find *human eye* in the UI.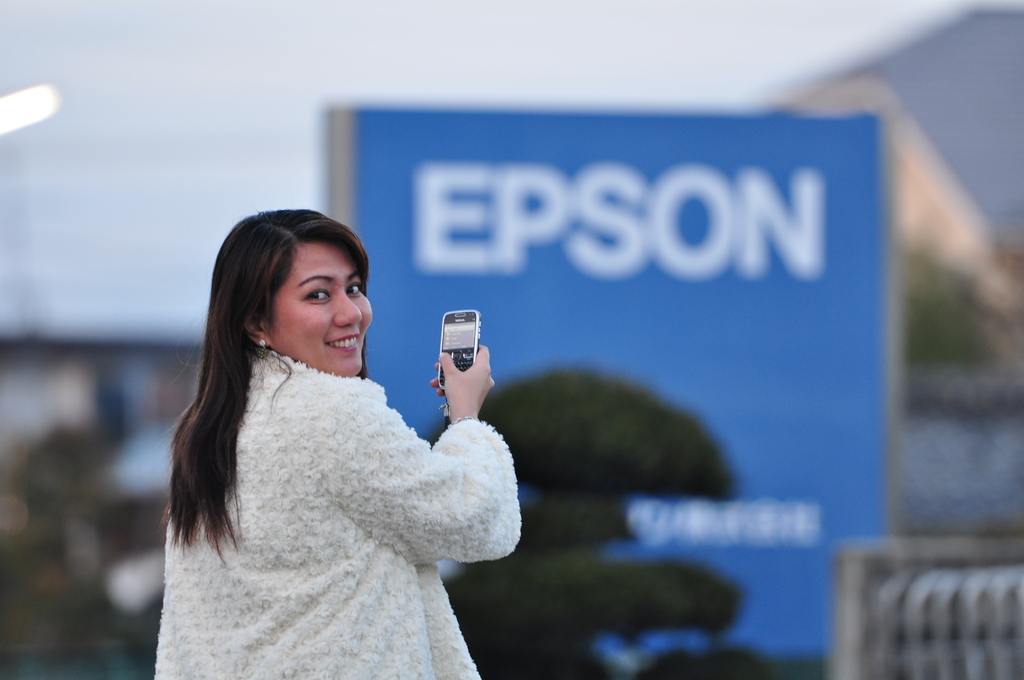
UI element at <box>339,279,366,302</box>.
